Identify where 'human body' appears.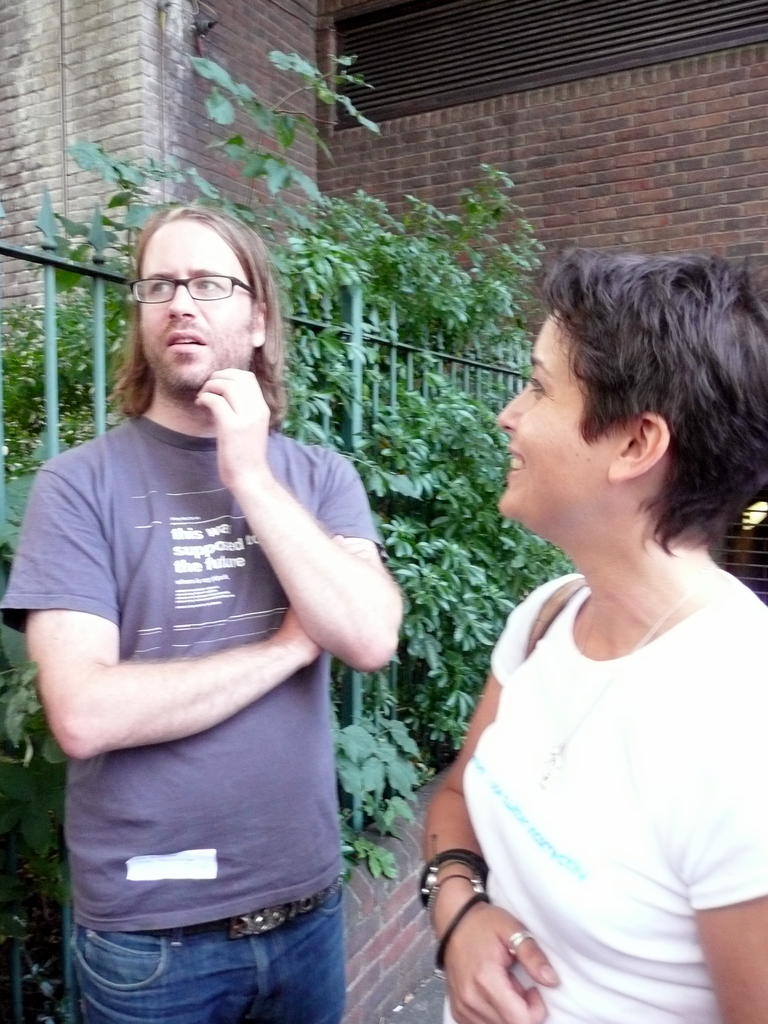
Appears at box=[419, 240, 767, 1023].
